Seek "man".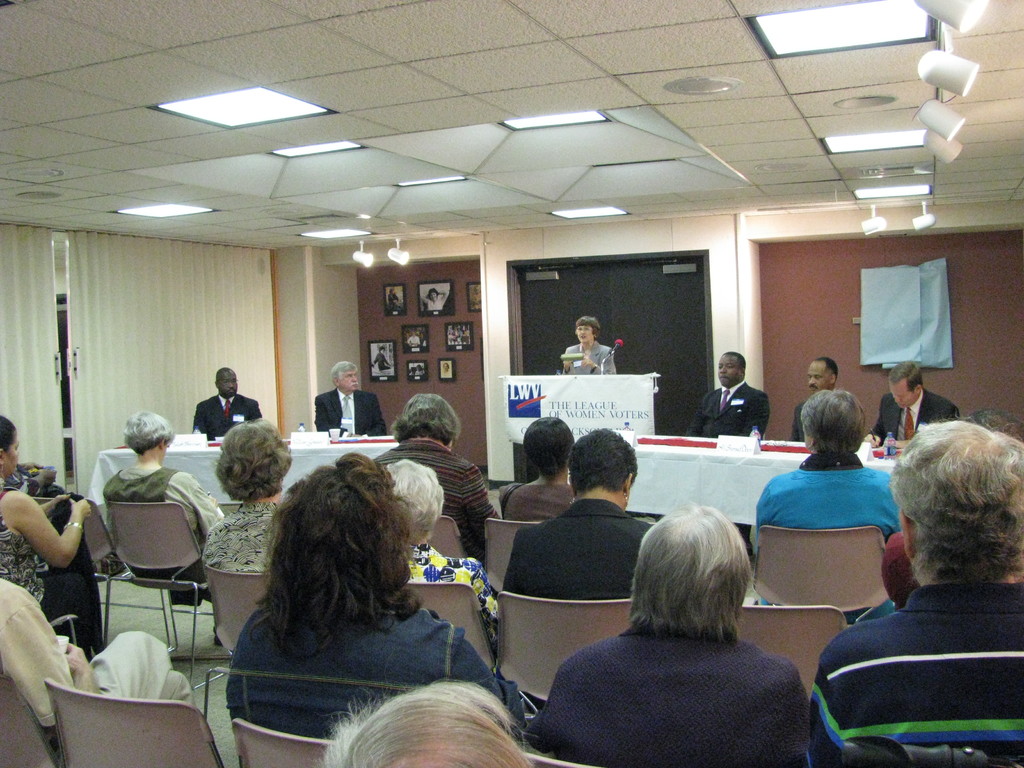
box=[683, 351, 778, 433].
